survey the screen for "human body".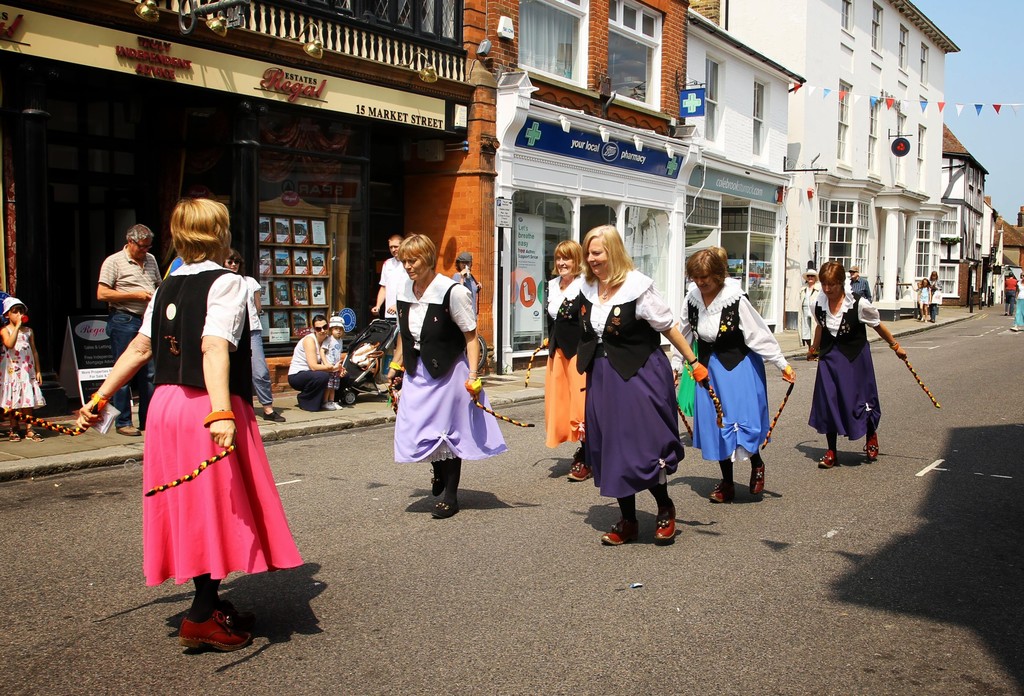
Survey found: x1=395, y1=233, x2=507, y2=518.
